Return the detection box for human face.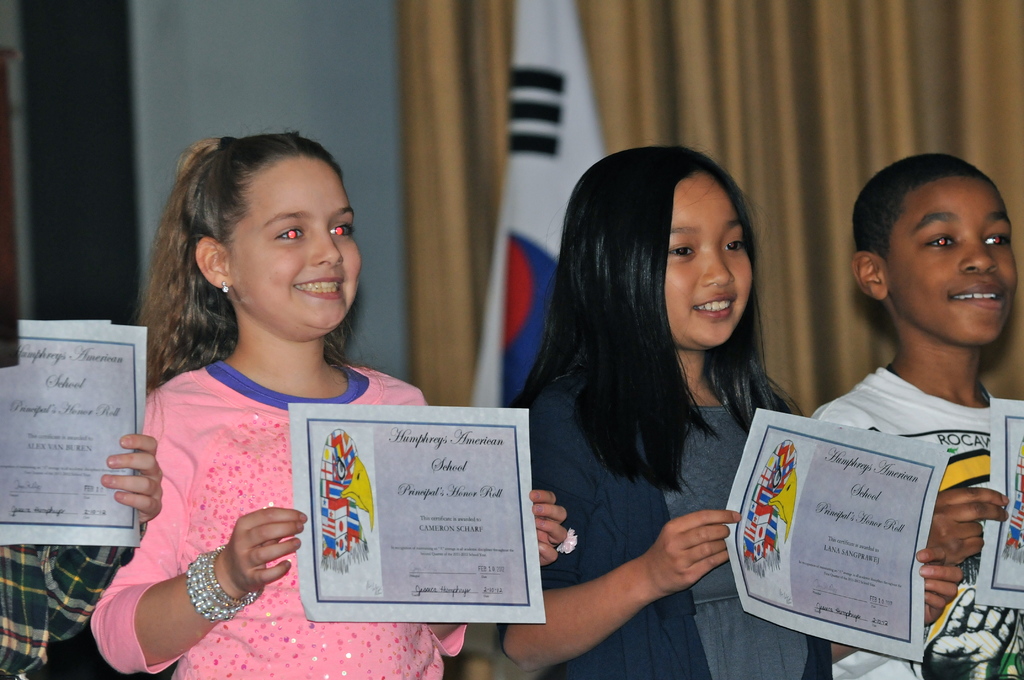
locate(238, 168, 365, 325).
